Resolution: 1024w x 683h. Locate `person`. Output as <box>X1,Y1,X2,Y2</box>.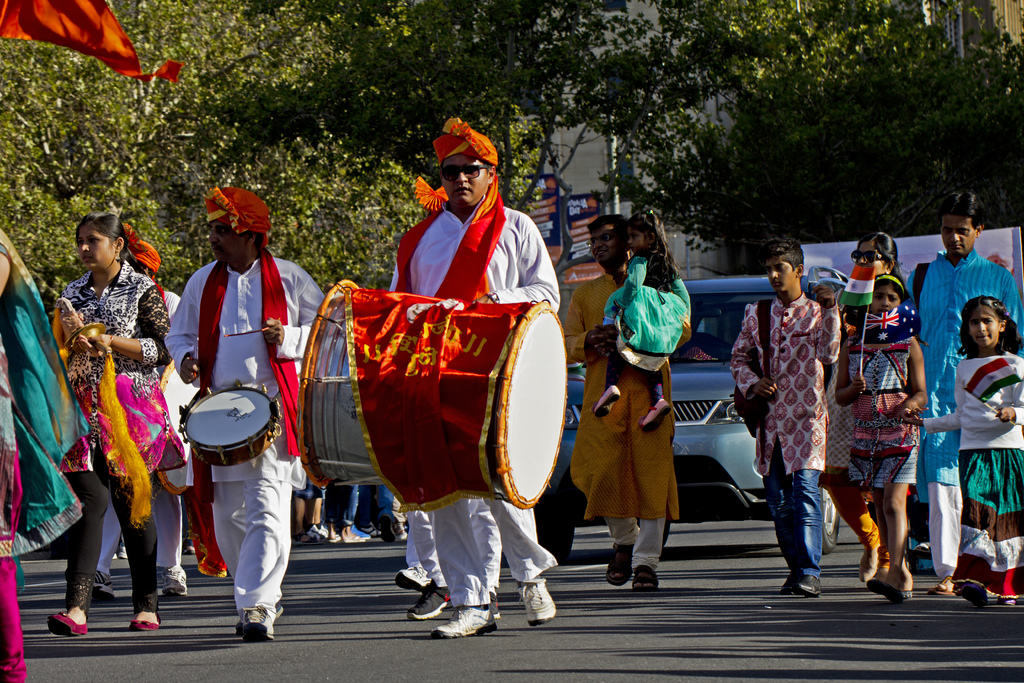
<box>164,184,327,639</box>.
